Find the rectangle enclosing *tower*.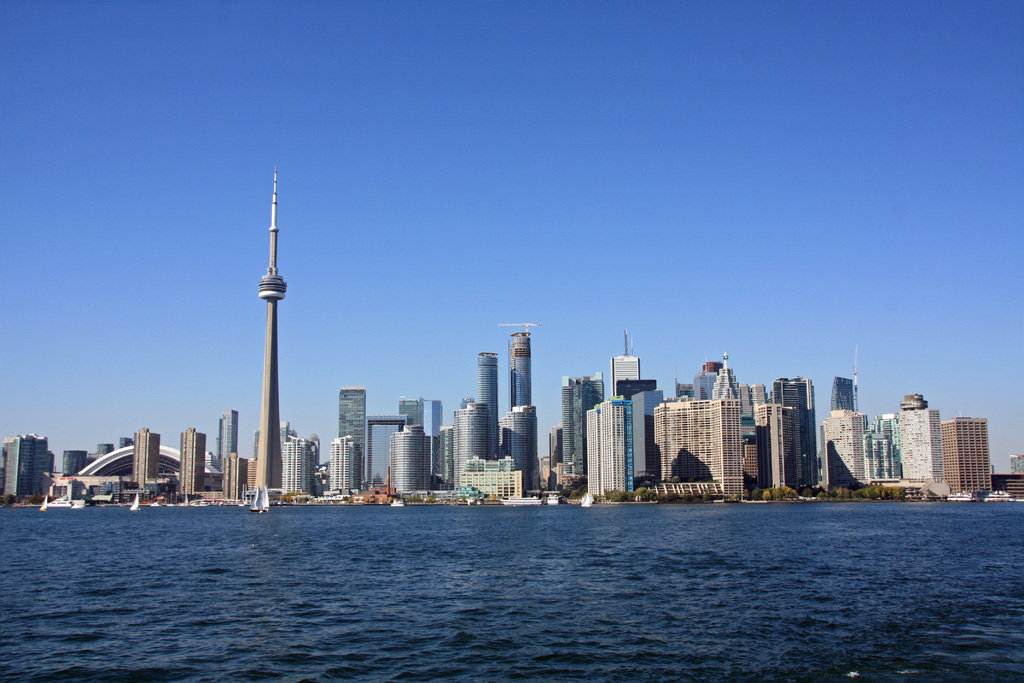
bbox=(508, 325, 529, 407).
